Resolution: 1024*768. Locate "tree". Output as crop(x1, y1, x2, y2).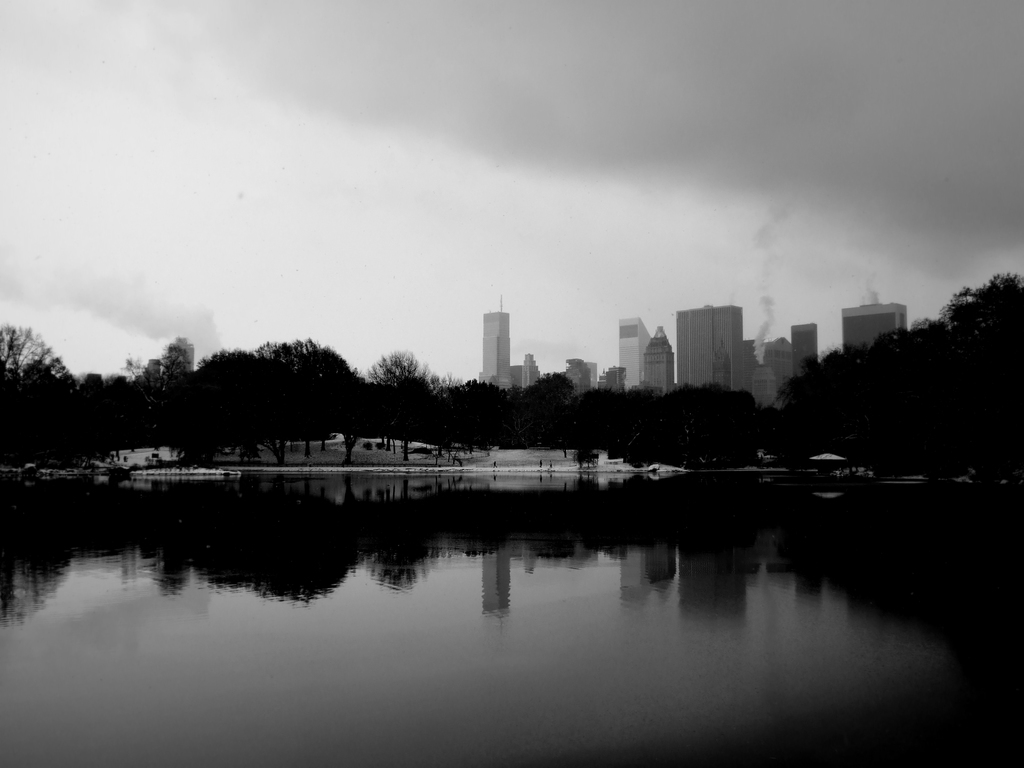
crop(1, 373, 175, 463).
